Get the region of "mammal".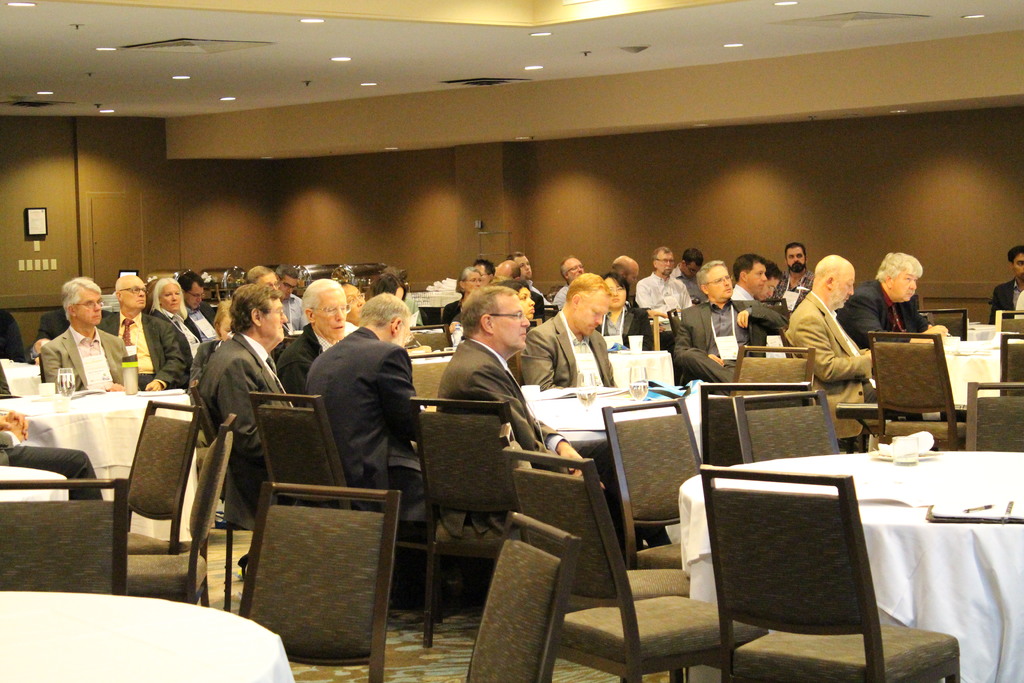
(475,257,492,286).
